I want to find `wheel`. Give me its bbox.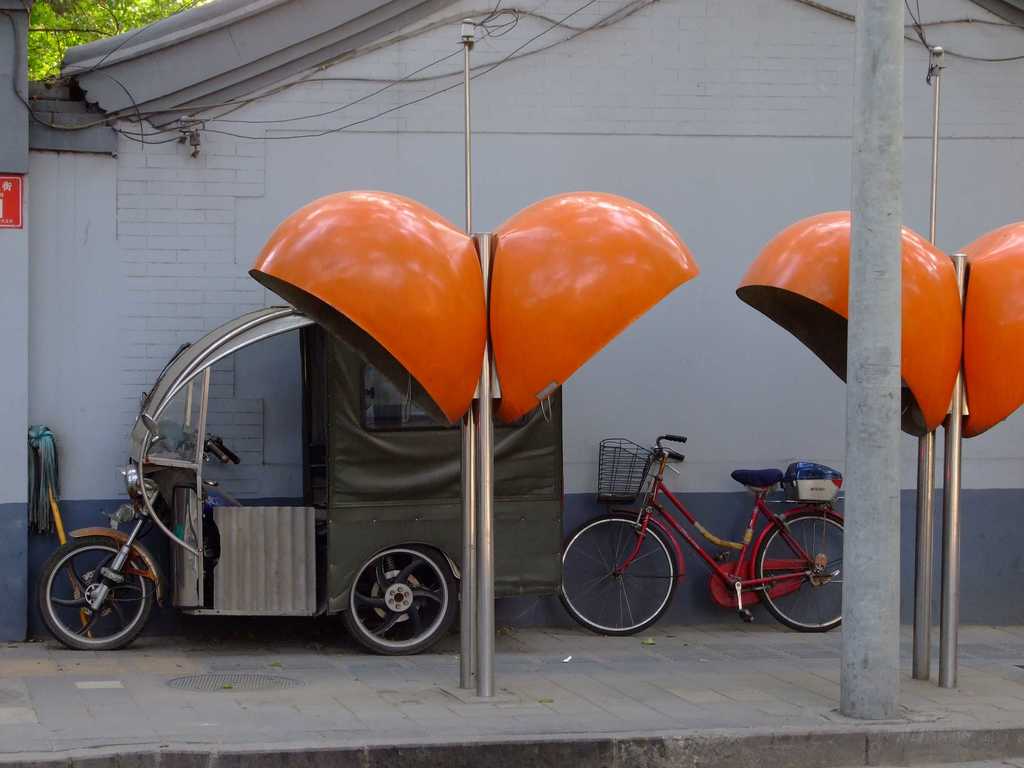
pyautogui.locateOnScreen(330, 557, 451, 651).
